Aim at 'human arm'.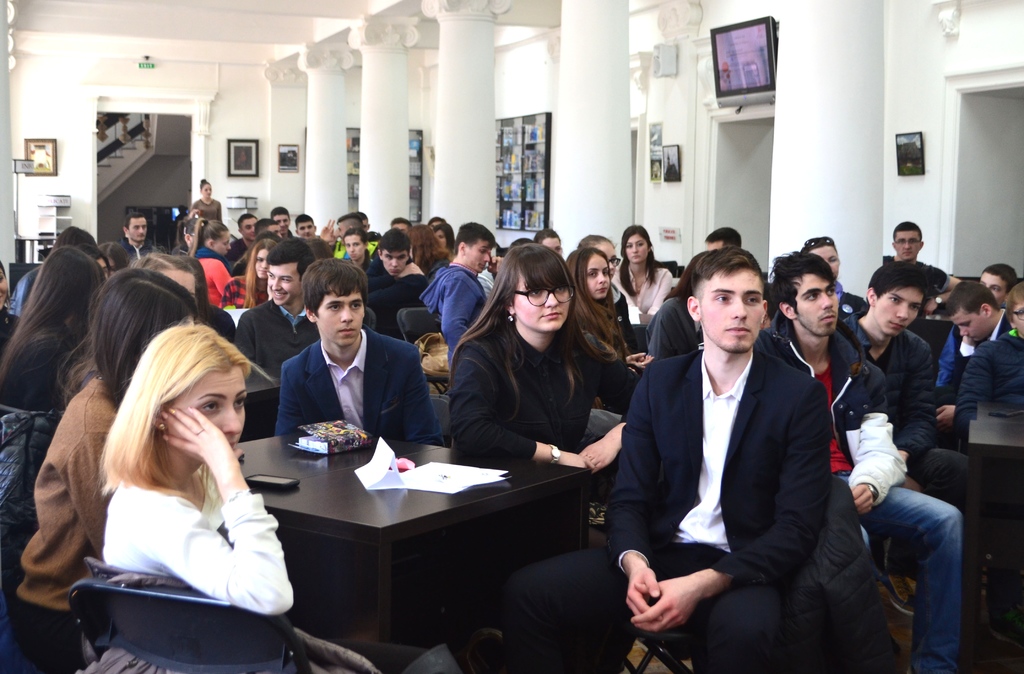
Aimed at bbox(315, 218, 340, 245).
